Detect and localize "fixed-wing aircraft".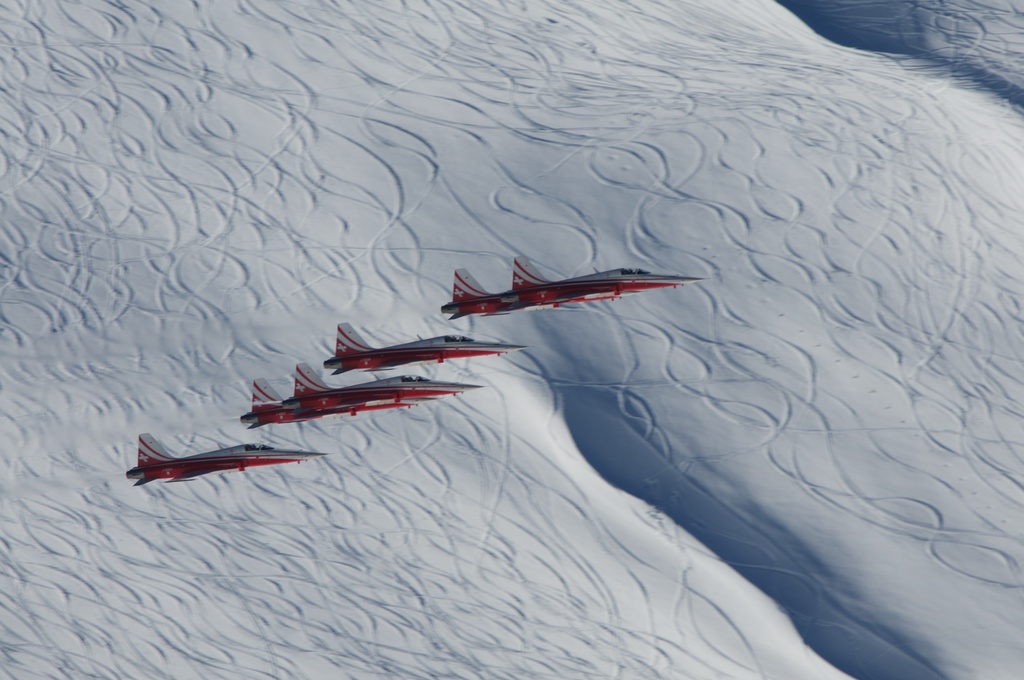
Localized at <bbox>316, 318, 529, 378</bbox>.
